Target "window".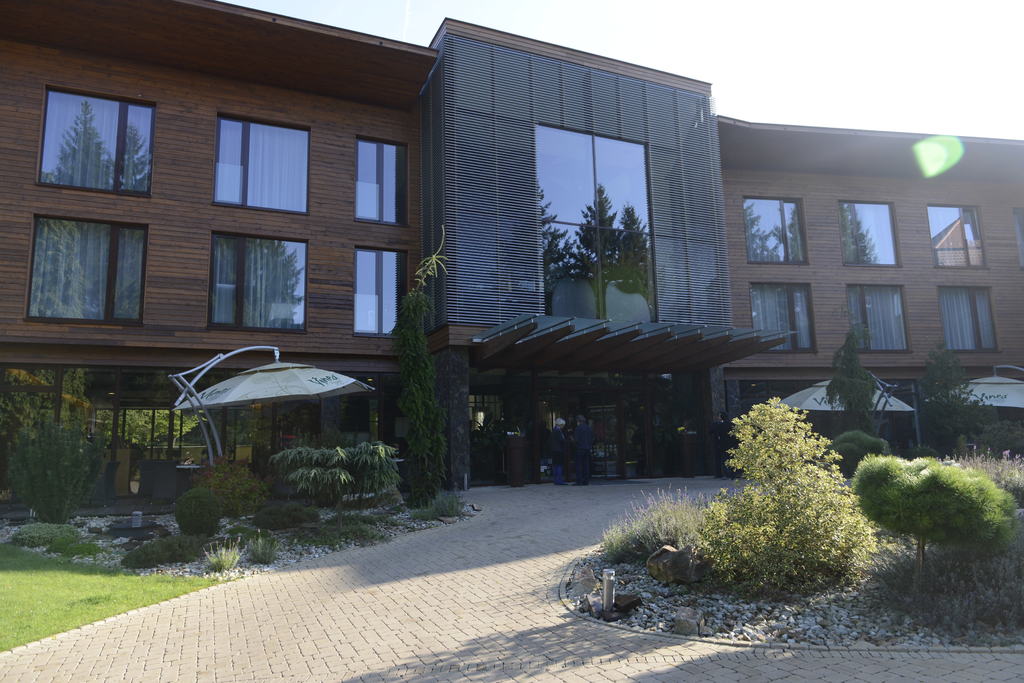
Target region: 351:245:411:340.
